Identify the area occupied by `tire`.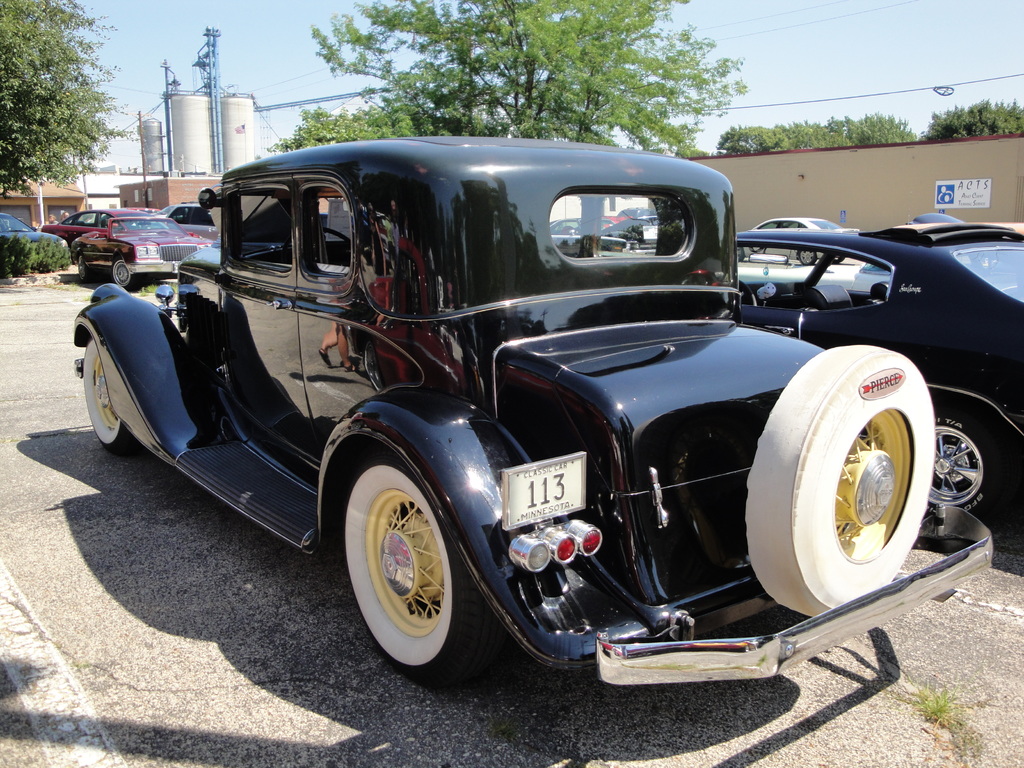
Area: l=112, t=257, r=143, b=289.
